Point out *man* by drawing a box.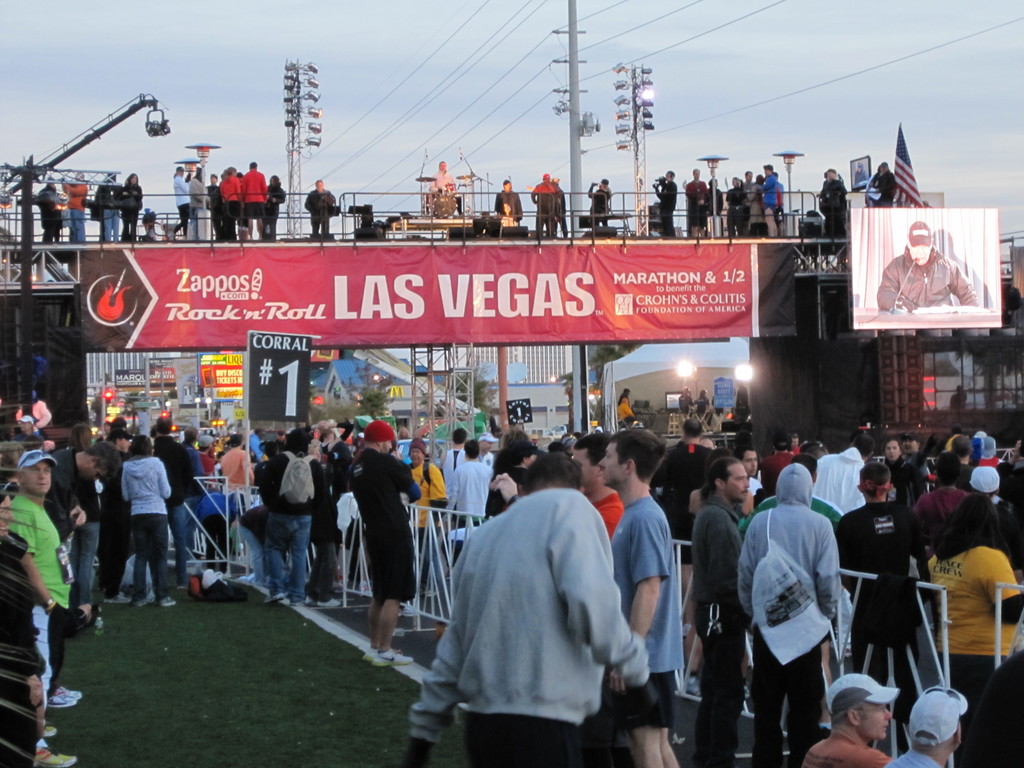
region(602, 425, 692, 764).
